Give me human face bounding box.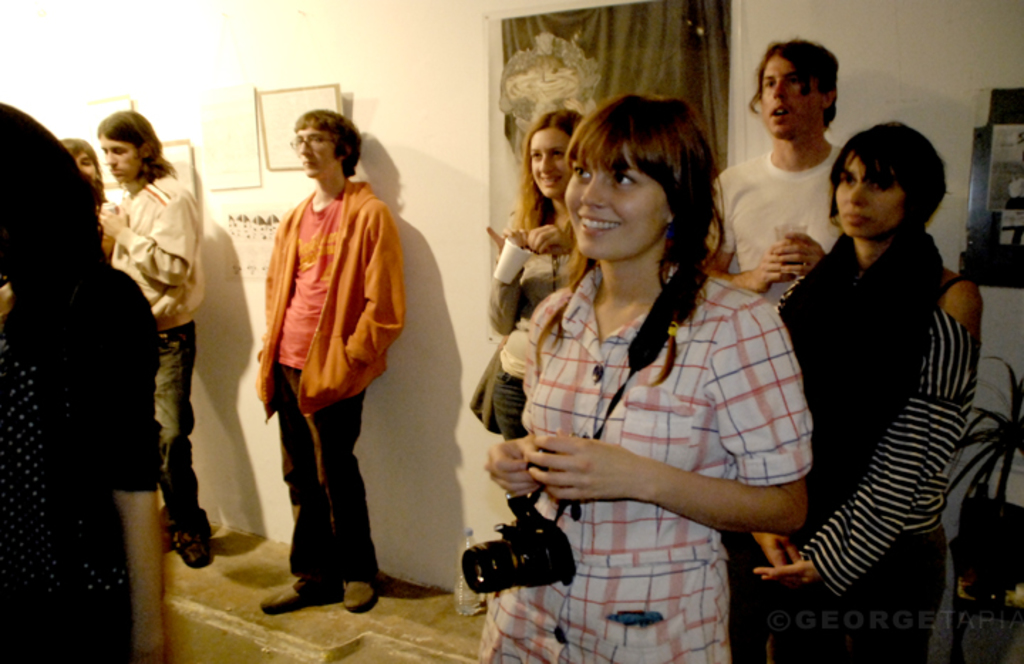
Rect(77, 148, 100, 195).
